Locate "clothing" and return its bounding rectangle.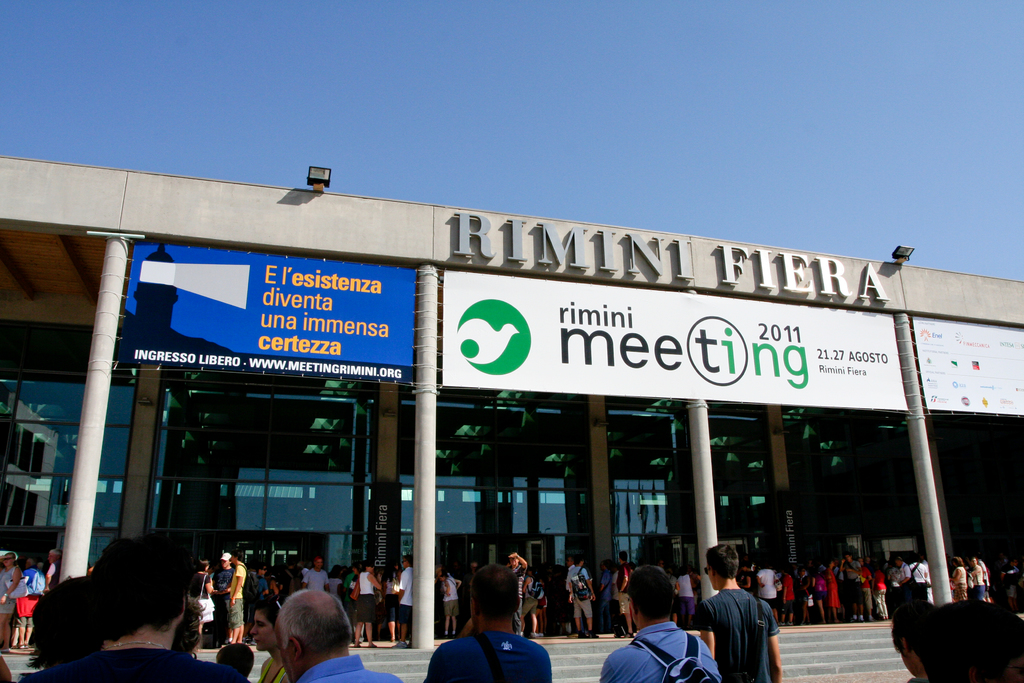
rect(697, 588, 787, 682).
